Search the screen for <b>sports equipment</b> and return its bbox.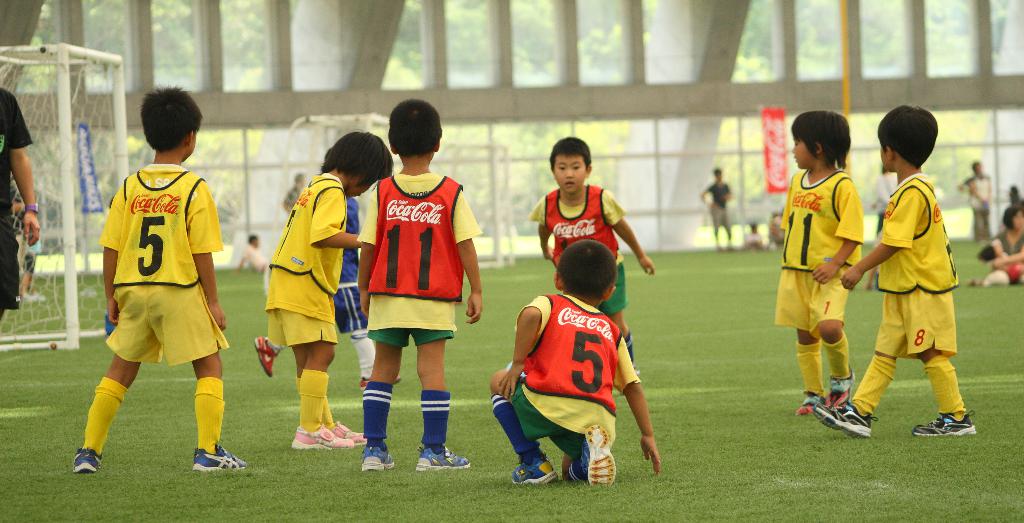
Found: x1=911, y1=407, x2=980, y2=433.
